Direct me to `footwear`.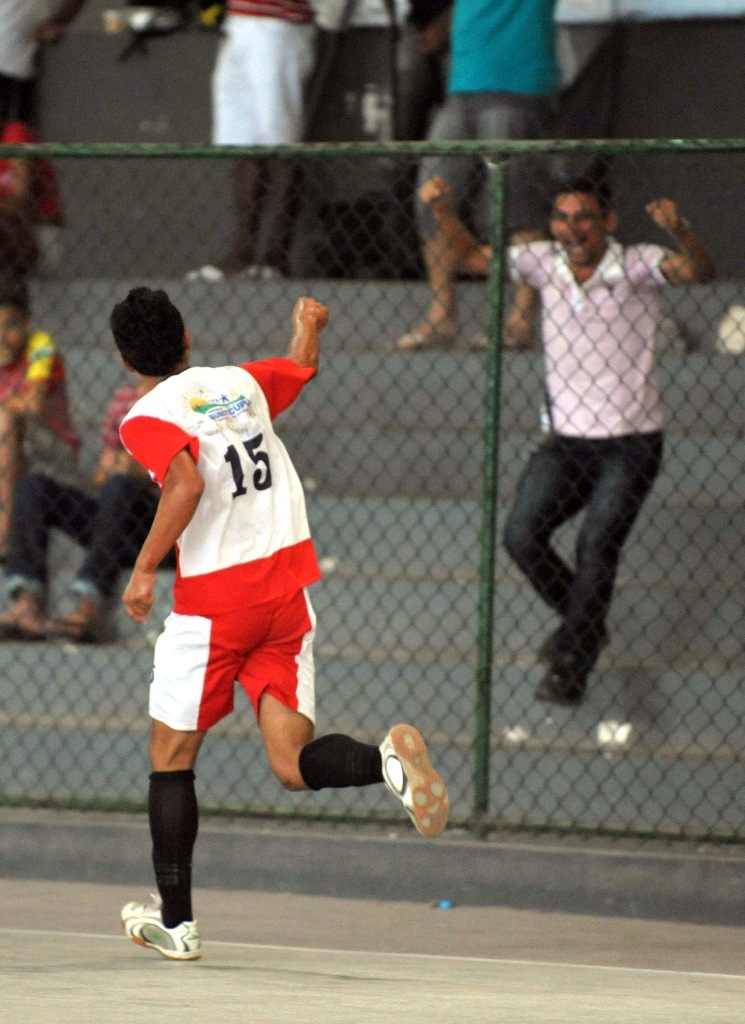
Direction: <box>239,263,283,284</box>.
